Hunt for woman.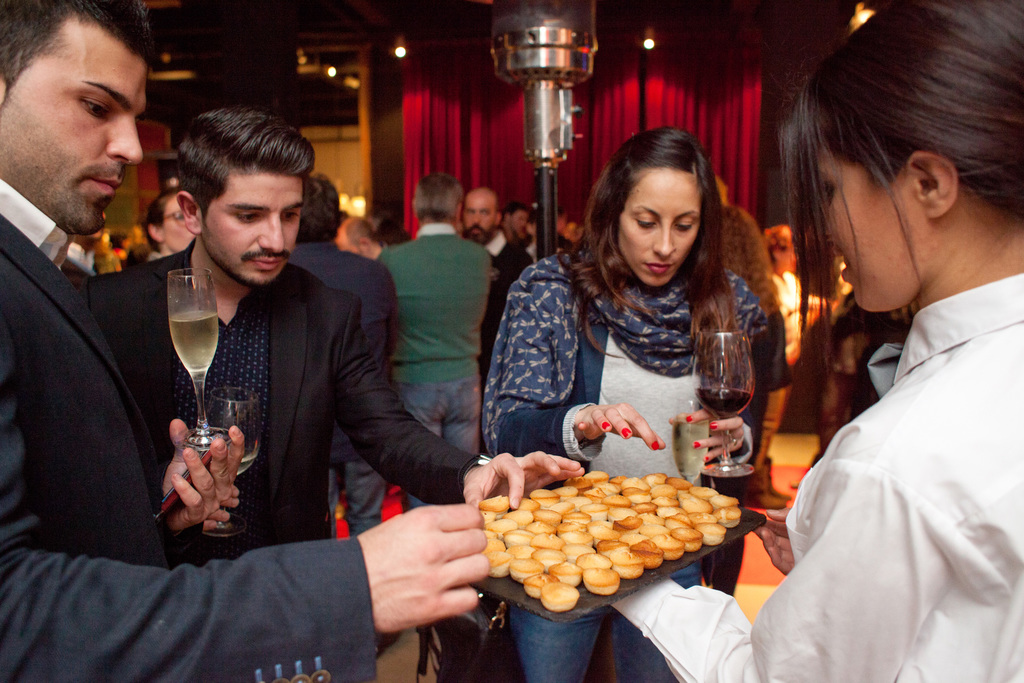
Hunted down at {"left": 148, "top": 189, "right": 196, "bottom": 262}.
